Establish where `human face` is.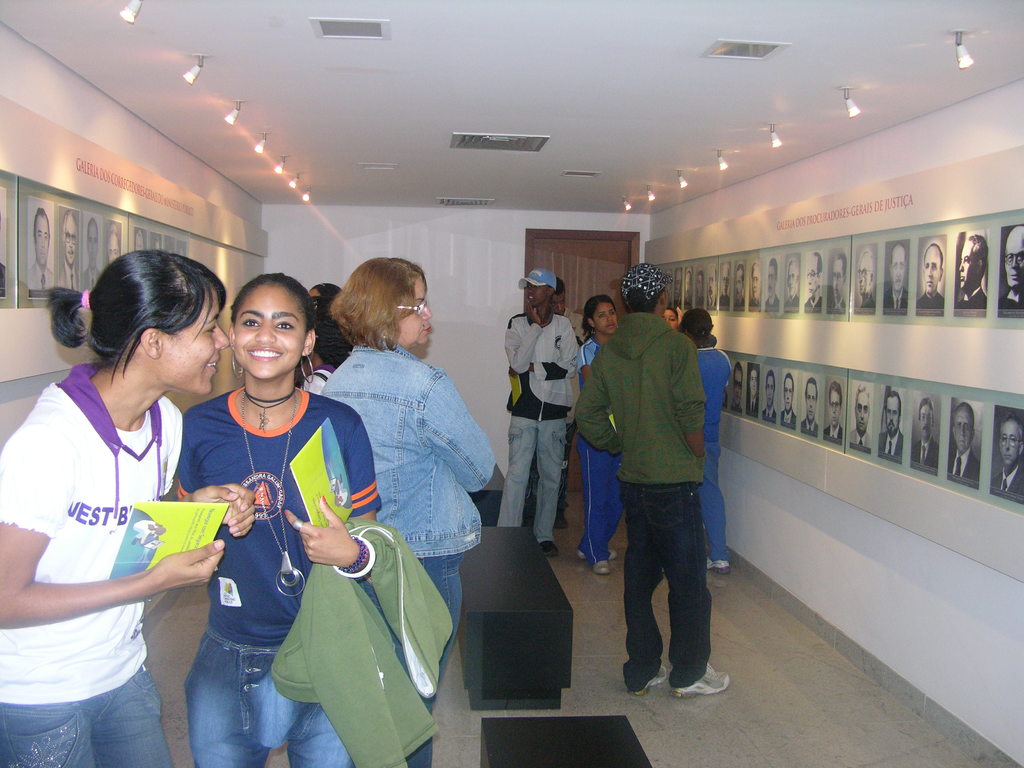
Established at [921, 246, 941, 296].
